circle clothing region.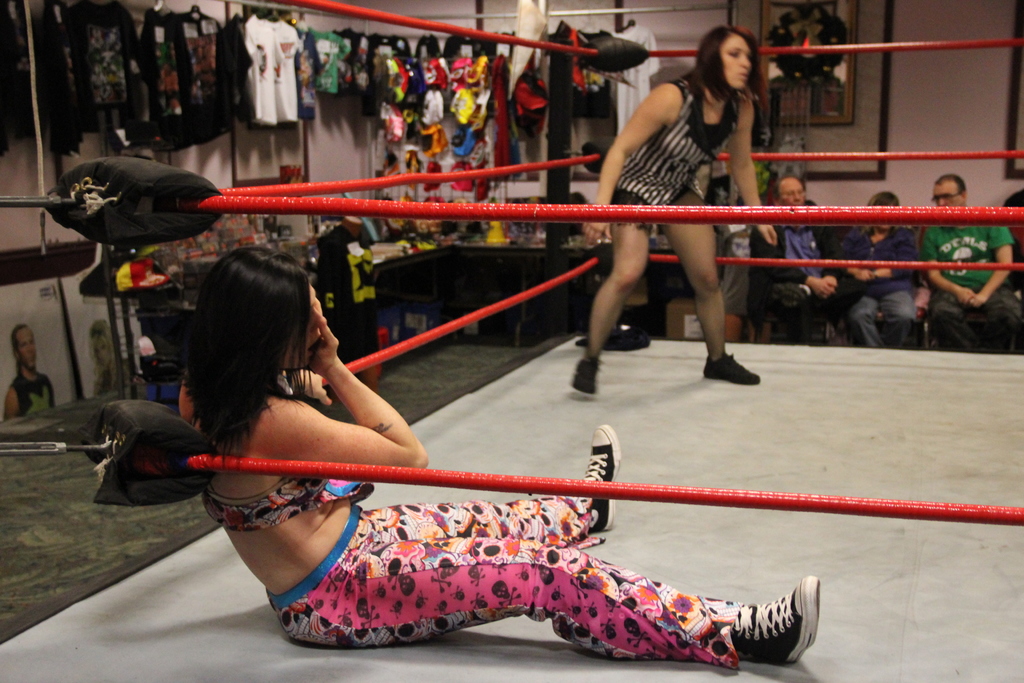
Region: x1=587 y1=23 x2=660 y2=148.
